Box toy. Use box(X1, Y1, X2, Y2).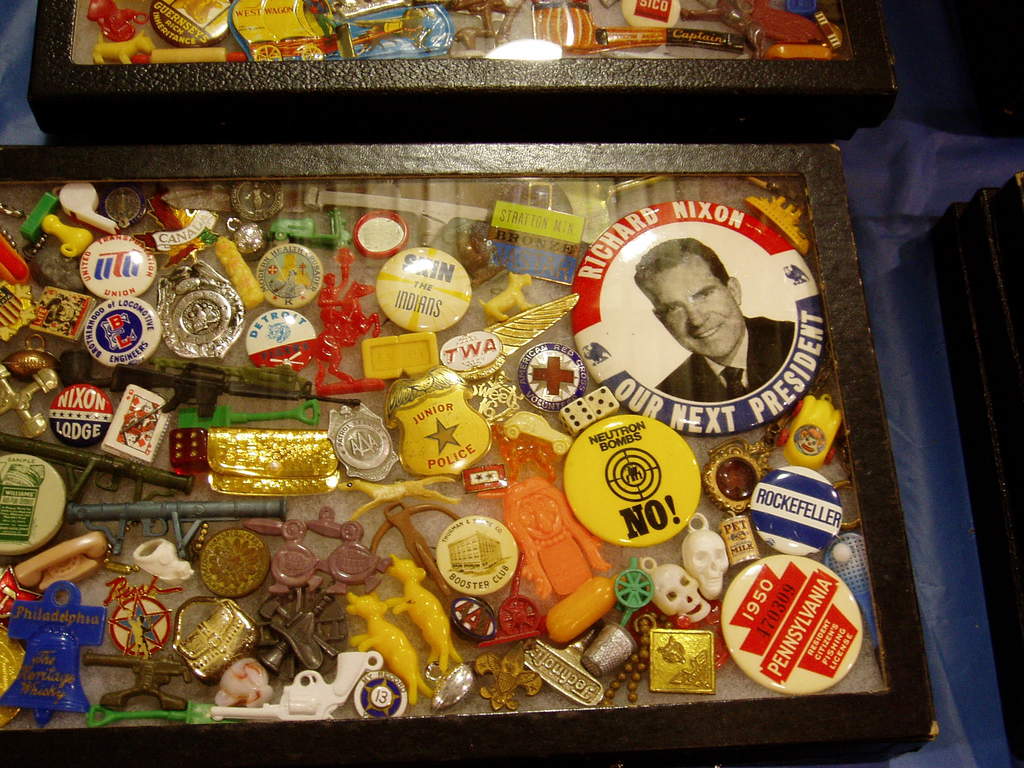
box(305, 508, 396, 595).
